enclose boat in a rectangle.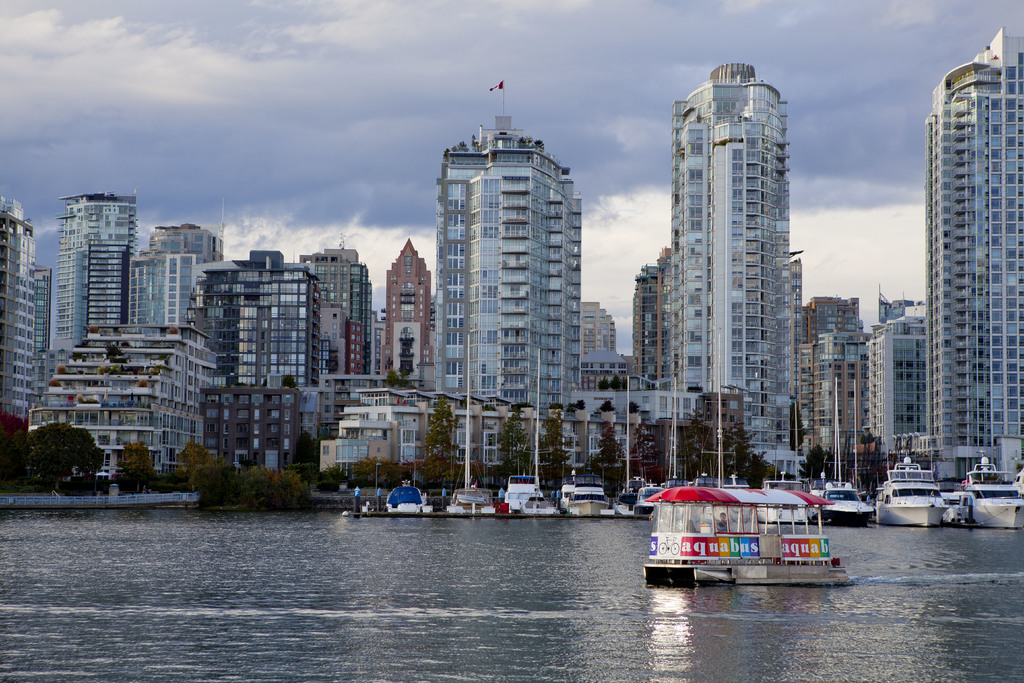
(left=522, top=490, right=556, bottom=515).
